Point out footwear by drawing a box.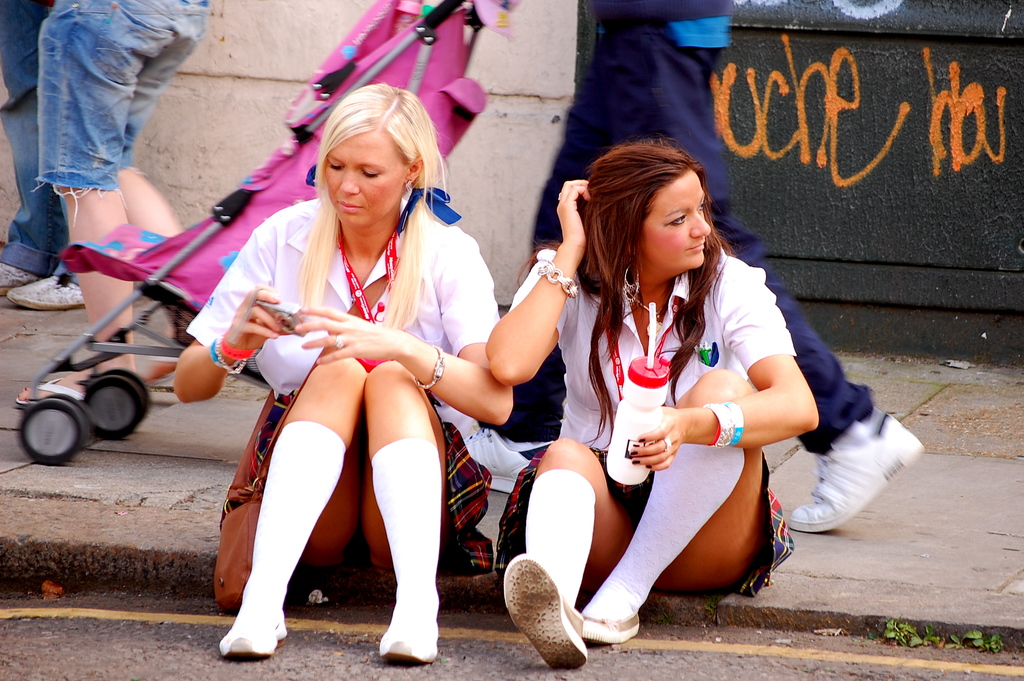
<bbox>380, 634, 436, 666</bbox>.
